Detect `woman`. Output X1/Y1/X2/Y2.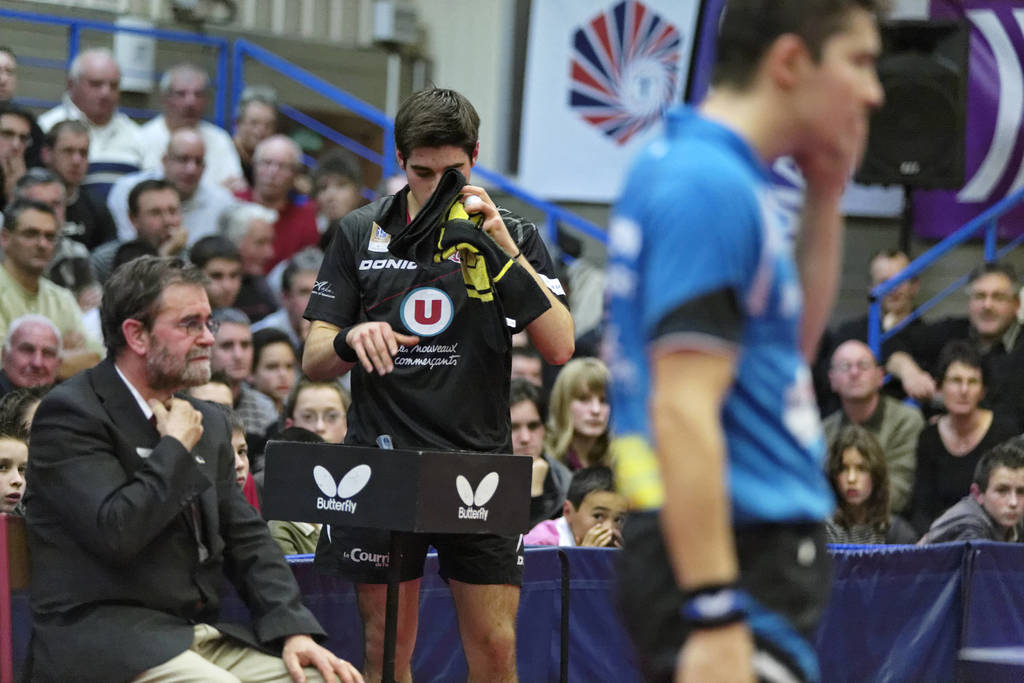
548/357/615/468.
